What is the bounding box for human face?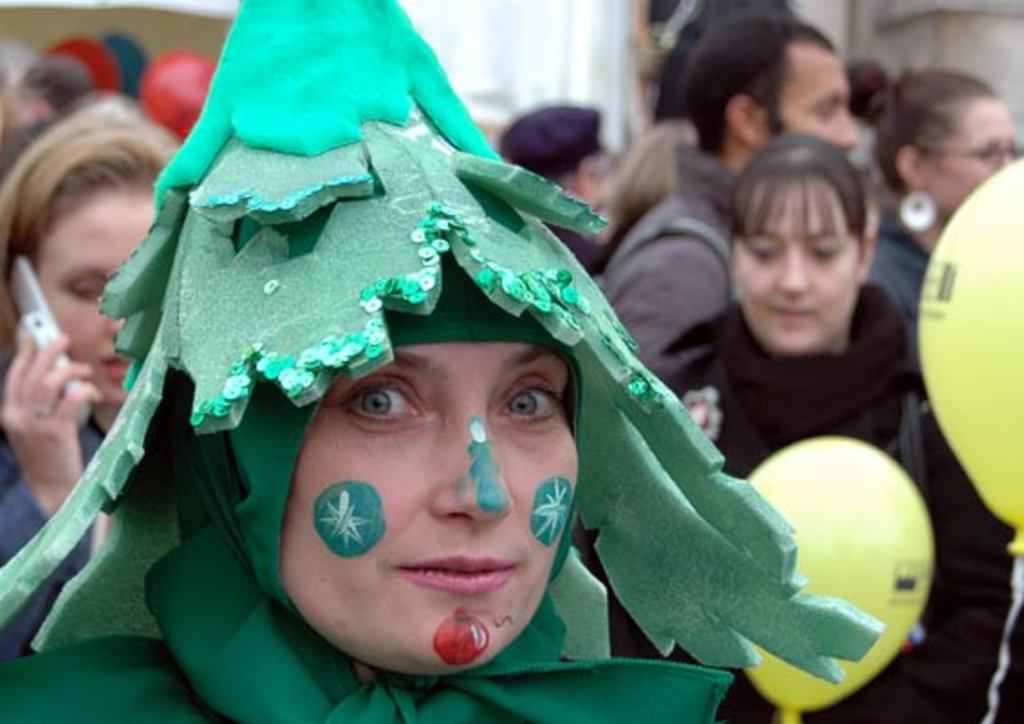
{"left": 919, "top": 90, "right": 1015, "bottom": 209}.
